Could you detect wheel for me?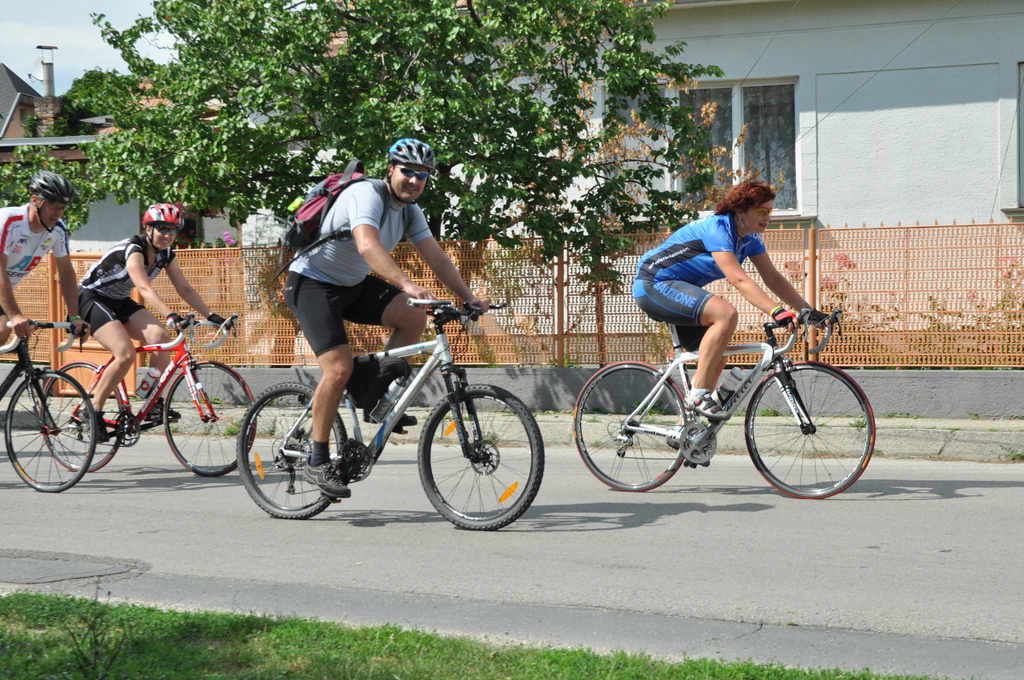
Detection result: (x1=575, y1=359, x2=687, y2=493).
